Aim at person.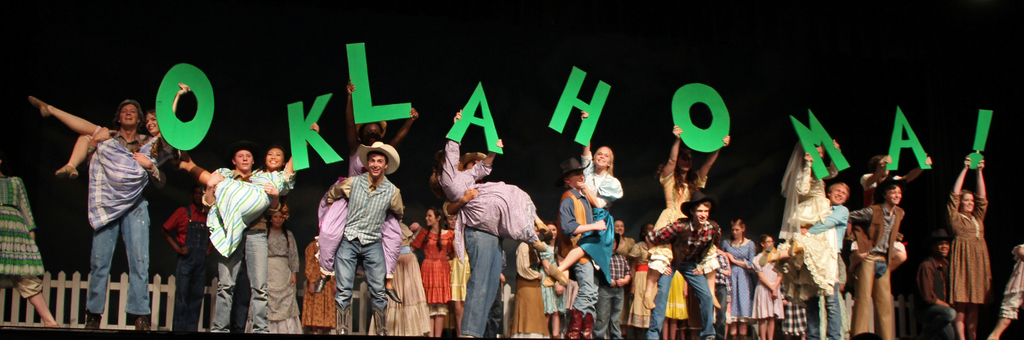
Aimed at (x1=18, y1=79, x2=234, y2=190).
